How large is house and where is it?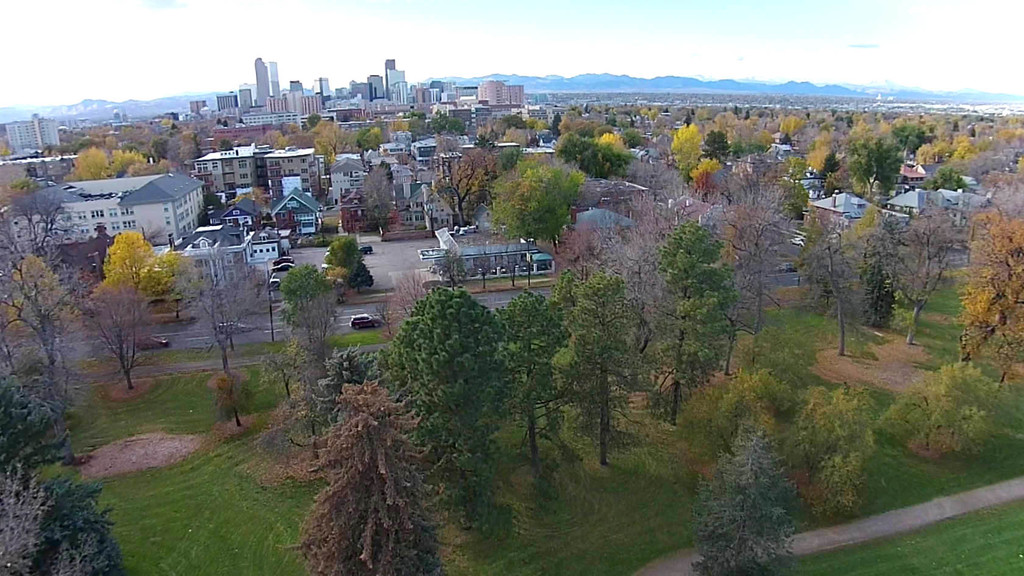
Bounding box: pyautogui.locateOnScreen(295, 87, 330, 119).
